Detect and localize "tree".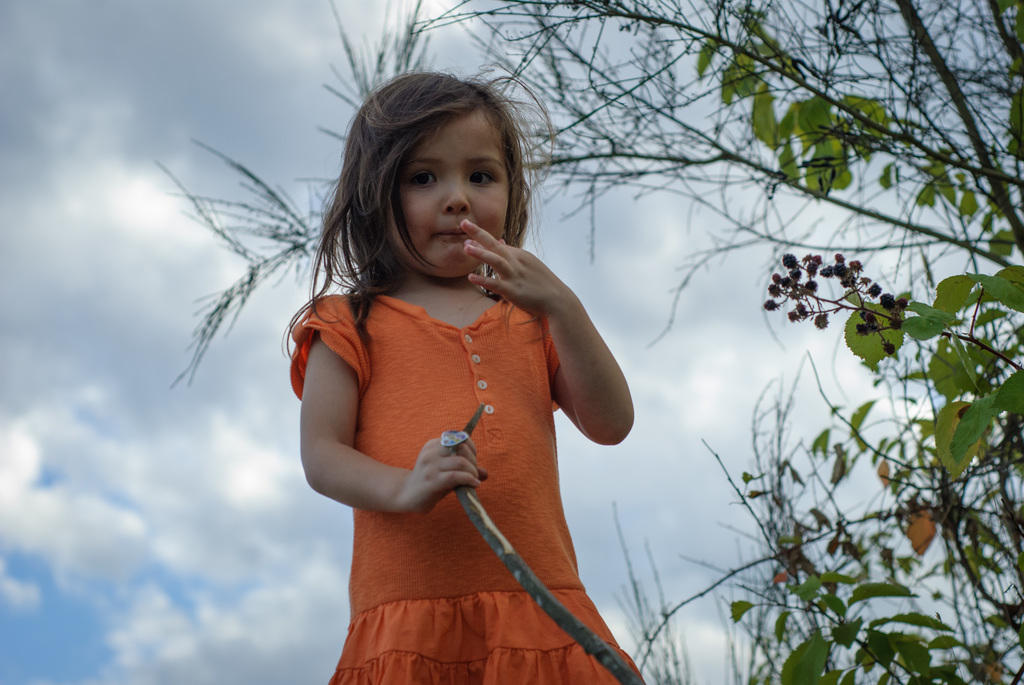
Localized at rect(767, 257, 1023, 484).
